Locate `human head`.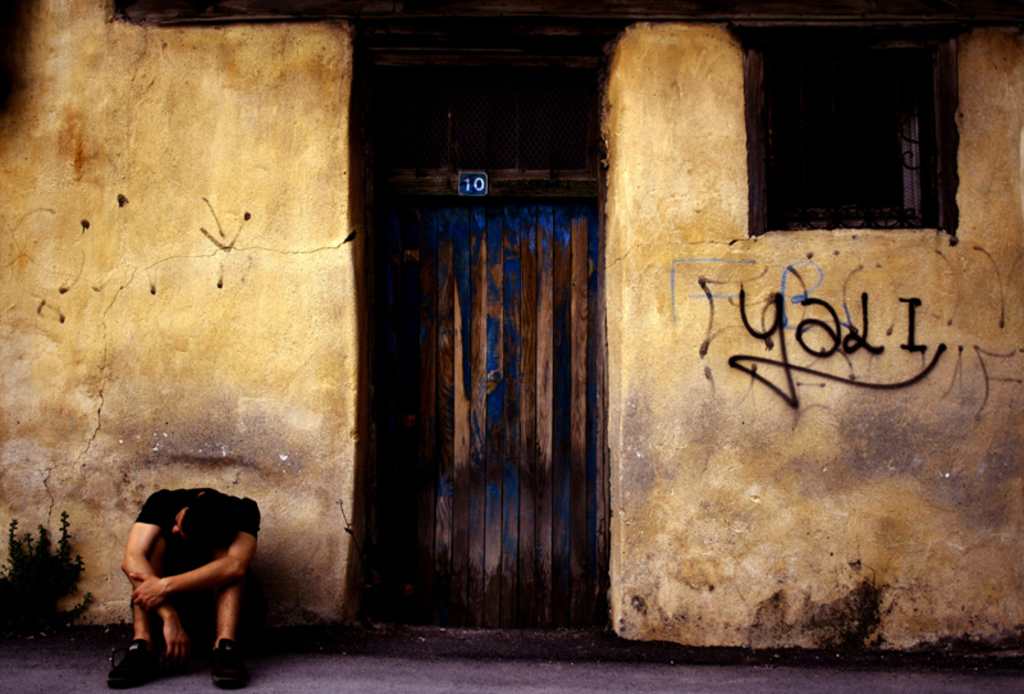
Bounding box: (left=169, top=490, right=230, bottom=548).
